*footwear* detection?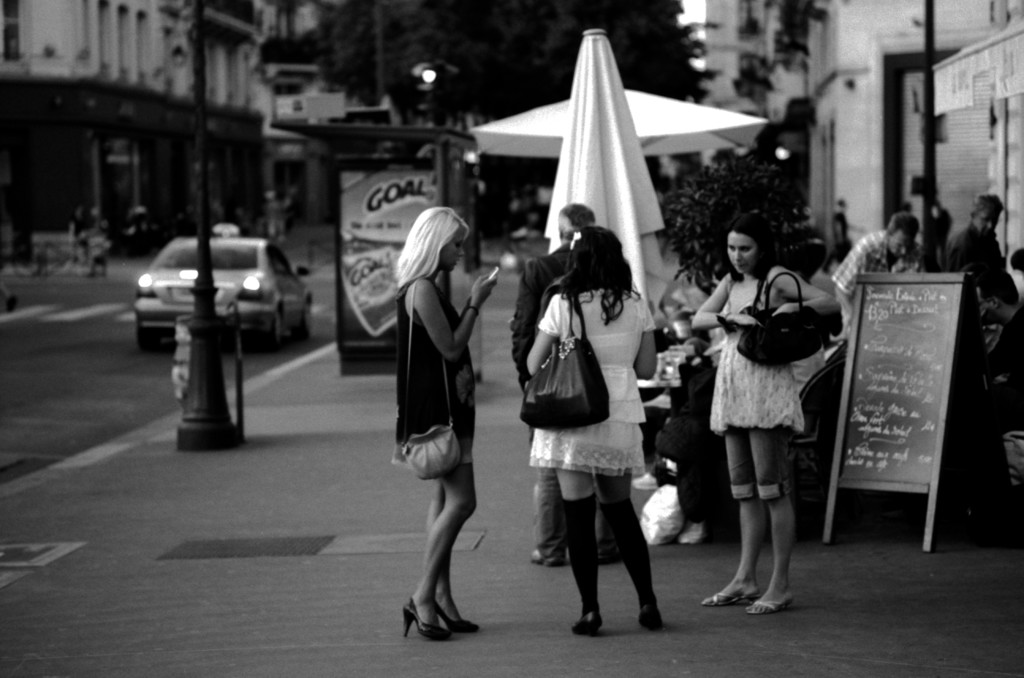
x1=750, y1=587, x2=796, y2=612
